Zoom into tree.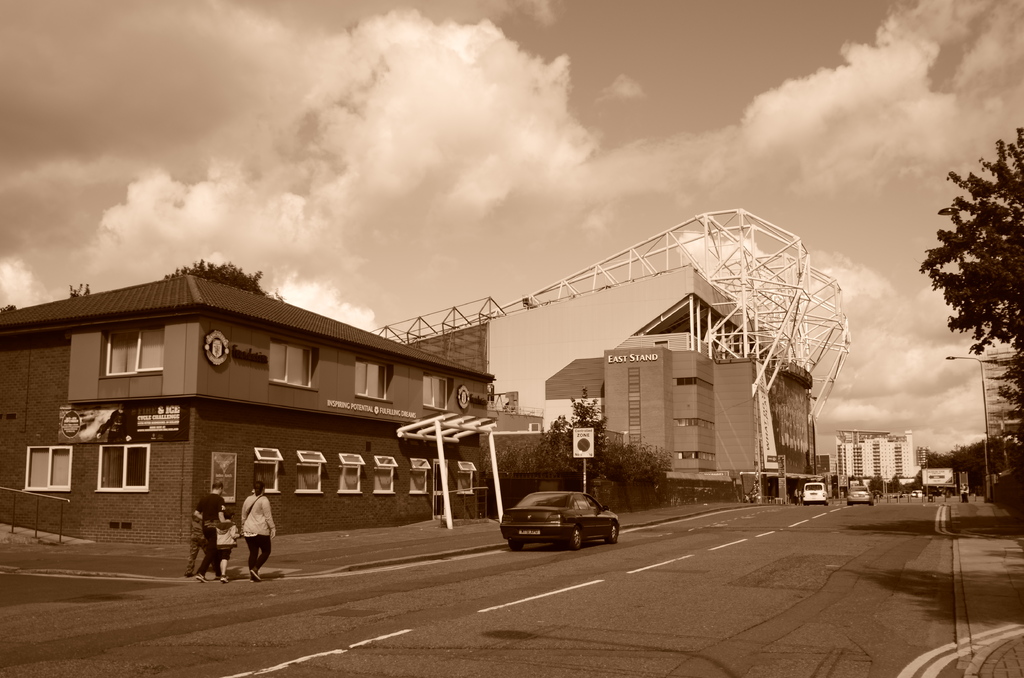
Zoom target: pyautogui.locateOnScreen(477, 383, 676, 488).
